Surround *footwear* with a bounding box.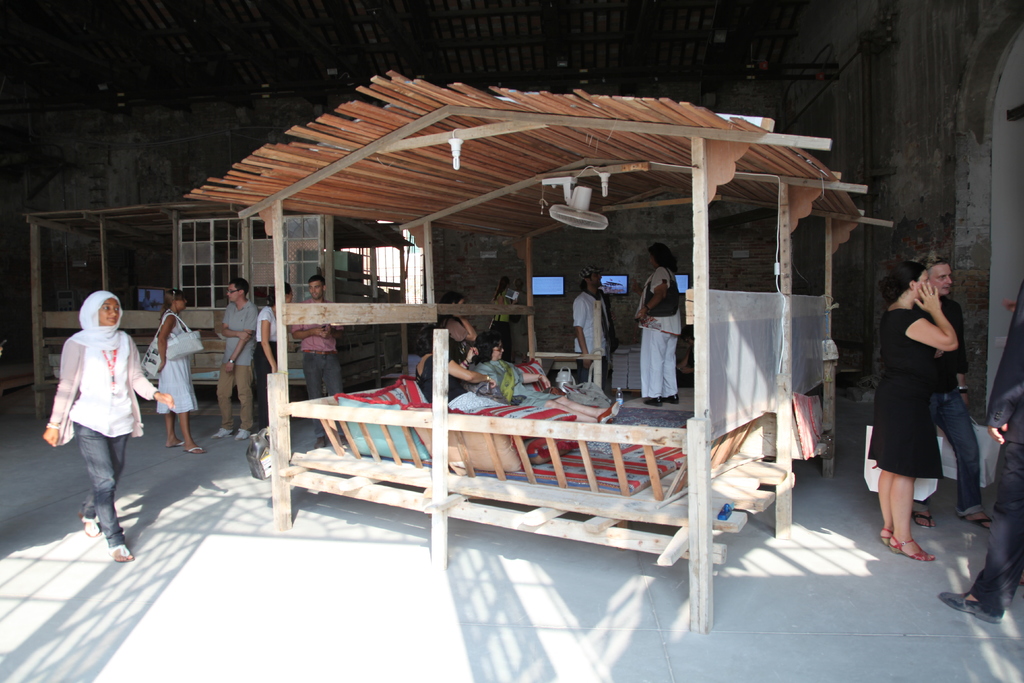
960 506 996 538.
